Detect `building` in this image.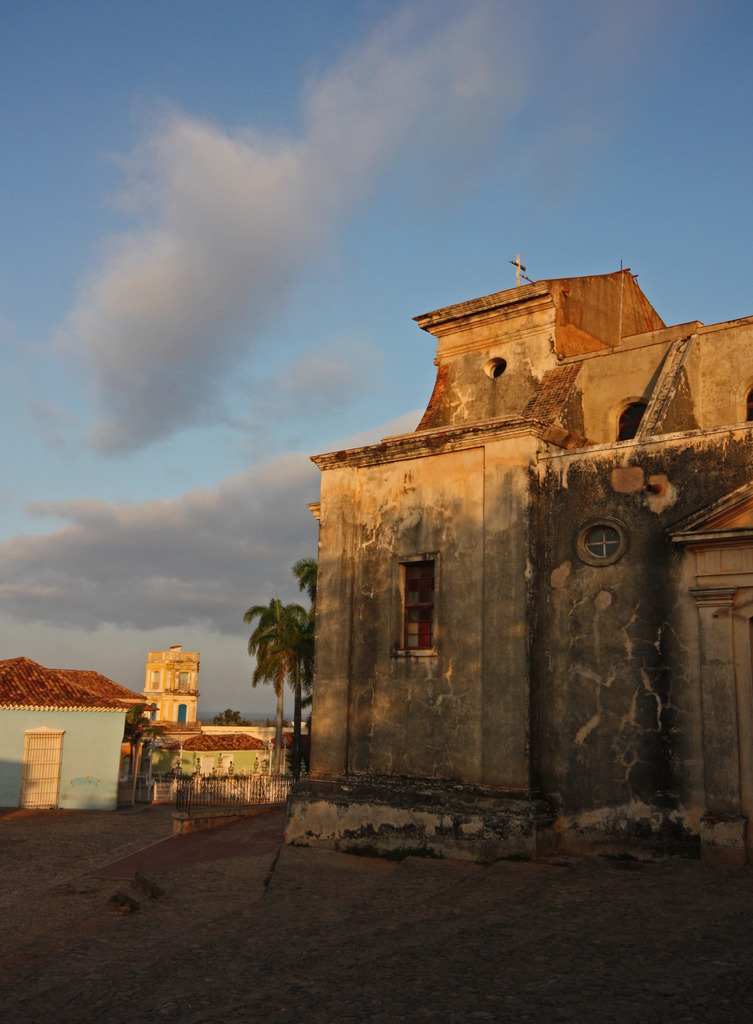
Detection: [left=0, top=650, right=156, bottom=815].
